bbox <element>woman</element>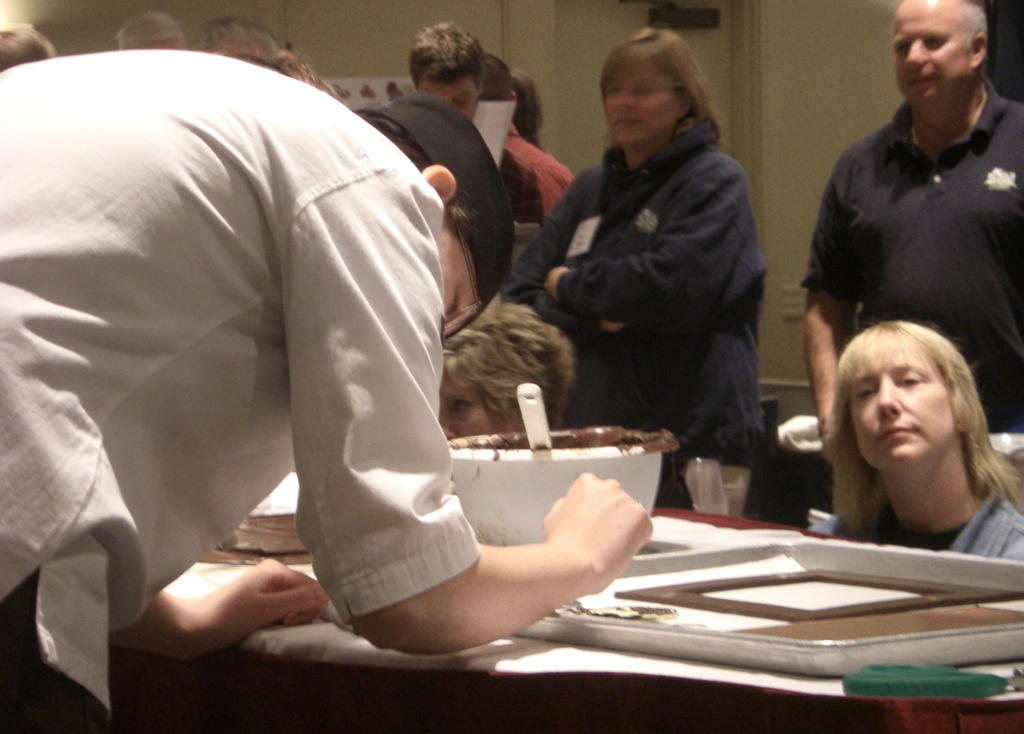
504 26 766 518
